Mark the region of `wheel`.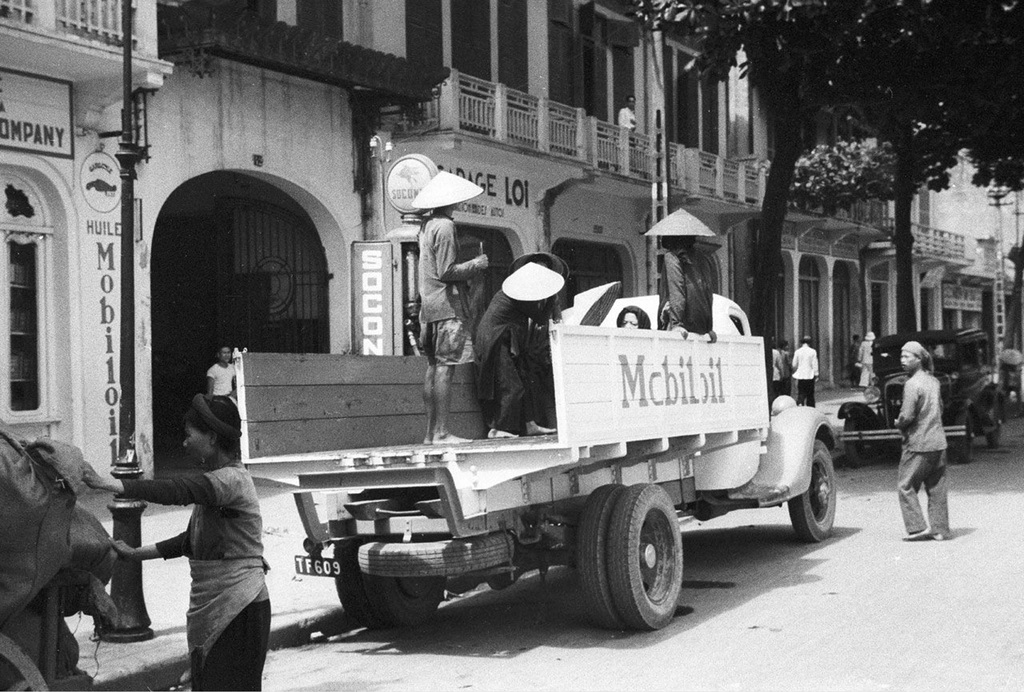
Region: BBox(844, 408, 874, 473).
